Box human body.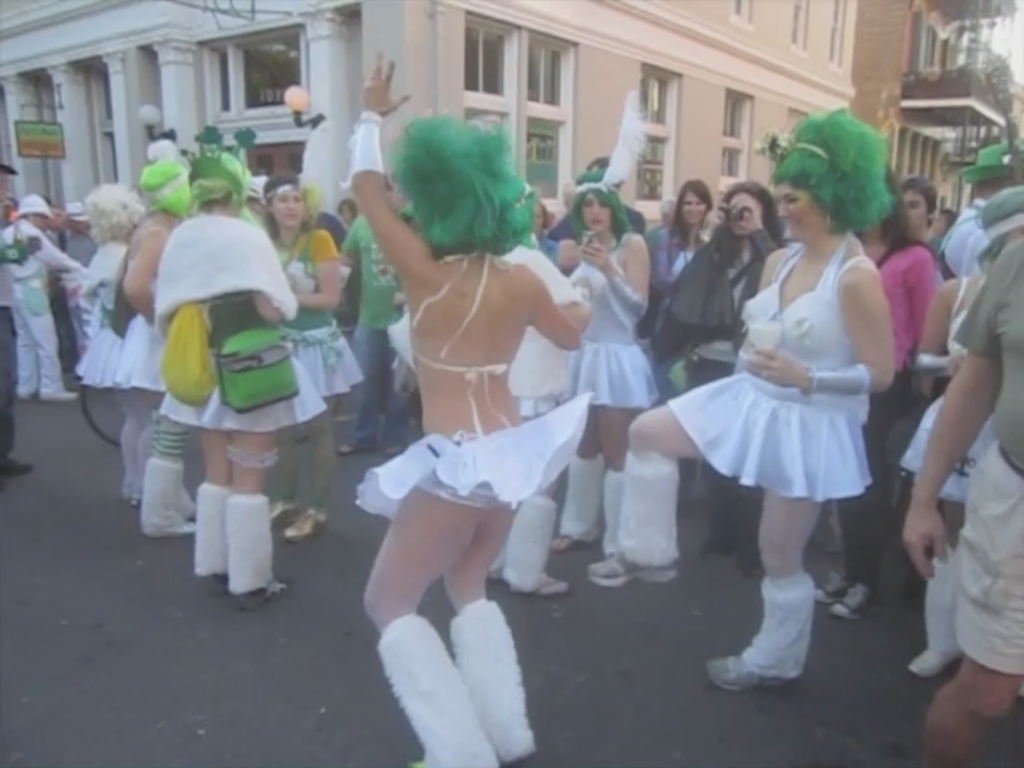
<bbox>343, 186, 577, 747</bbox>.
